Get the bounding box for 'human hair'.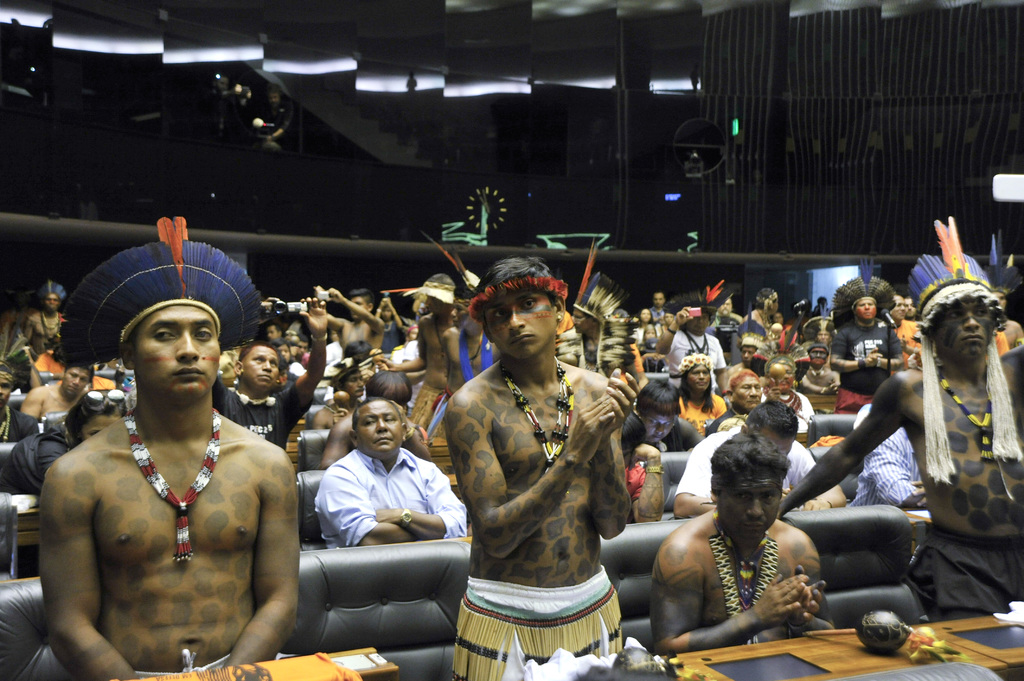
region(348, 289, 372, 307).
